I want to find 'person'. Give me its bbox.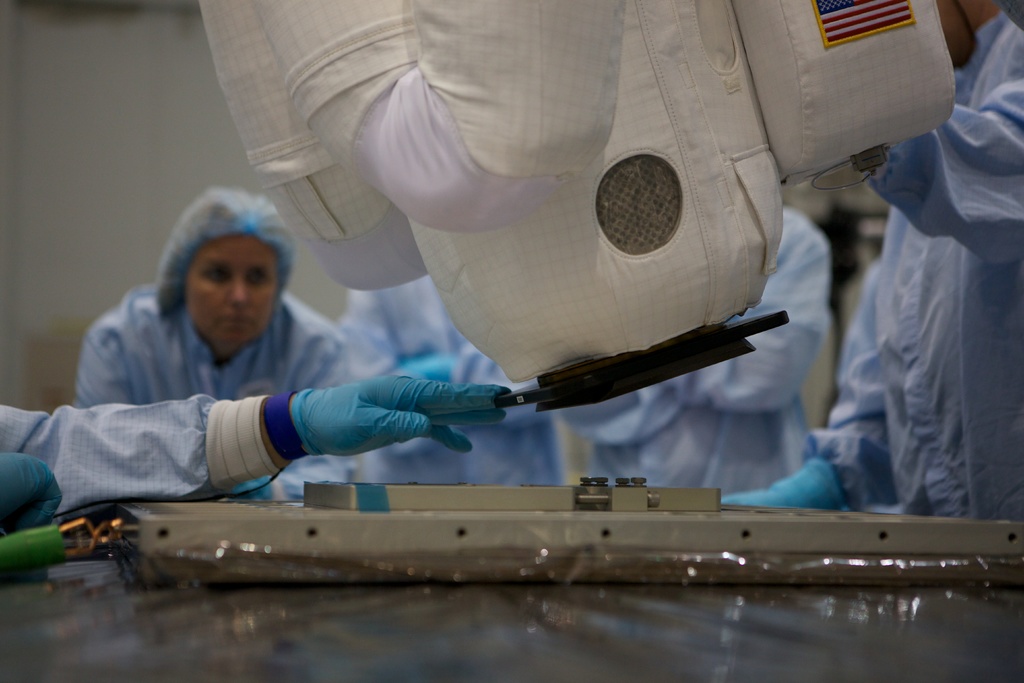
bbox=[332, 273, 568, 486].
